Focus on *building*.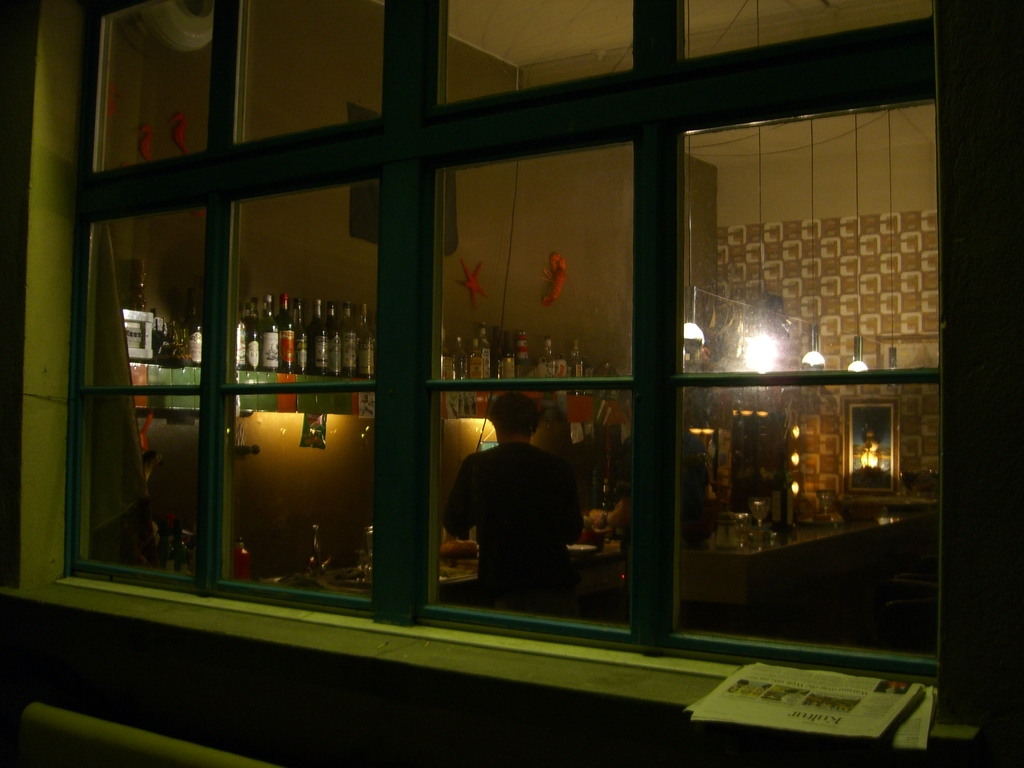
Focused at BBox(1, 0, 1023, 767).
